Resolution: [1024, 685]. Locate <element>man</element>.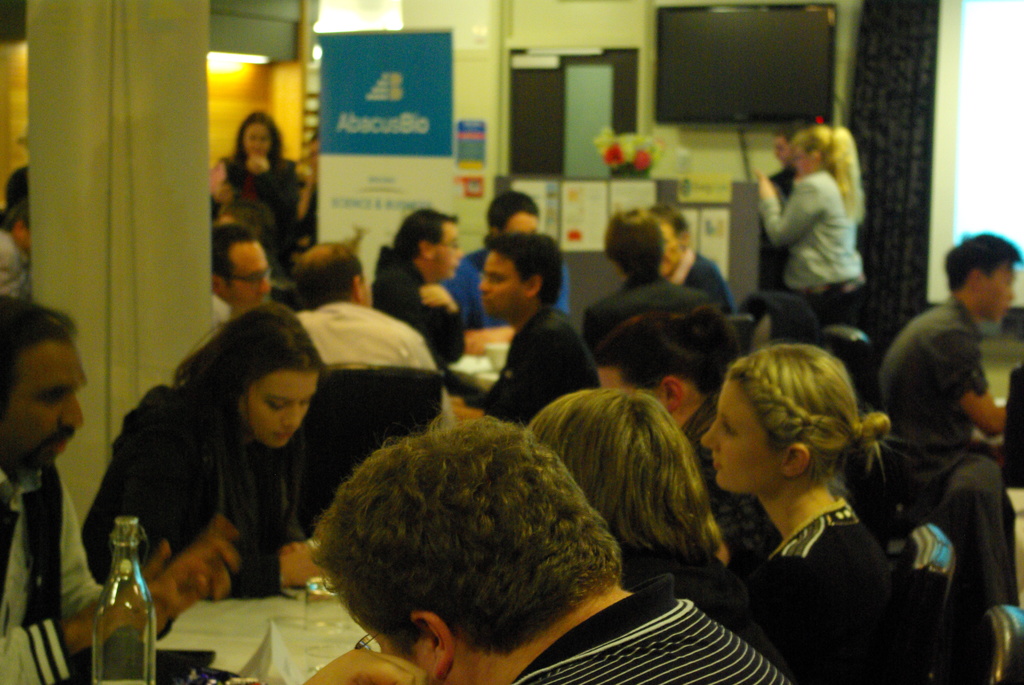
box(294, 242, 452, 405).
